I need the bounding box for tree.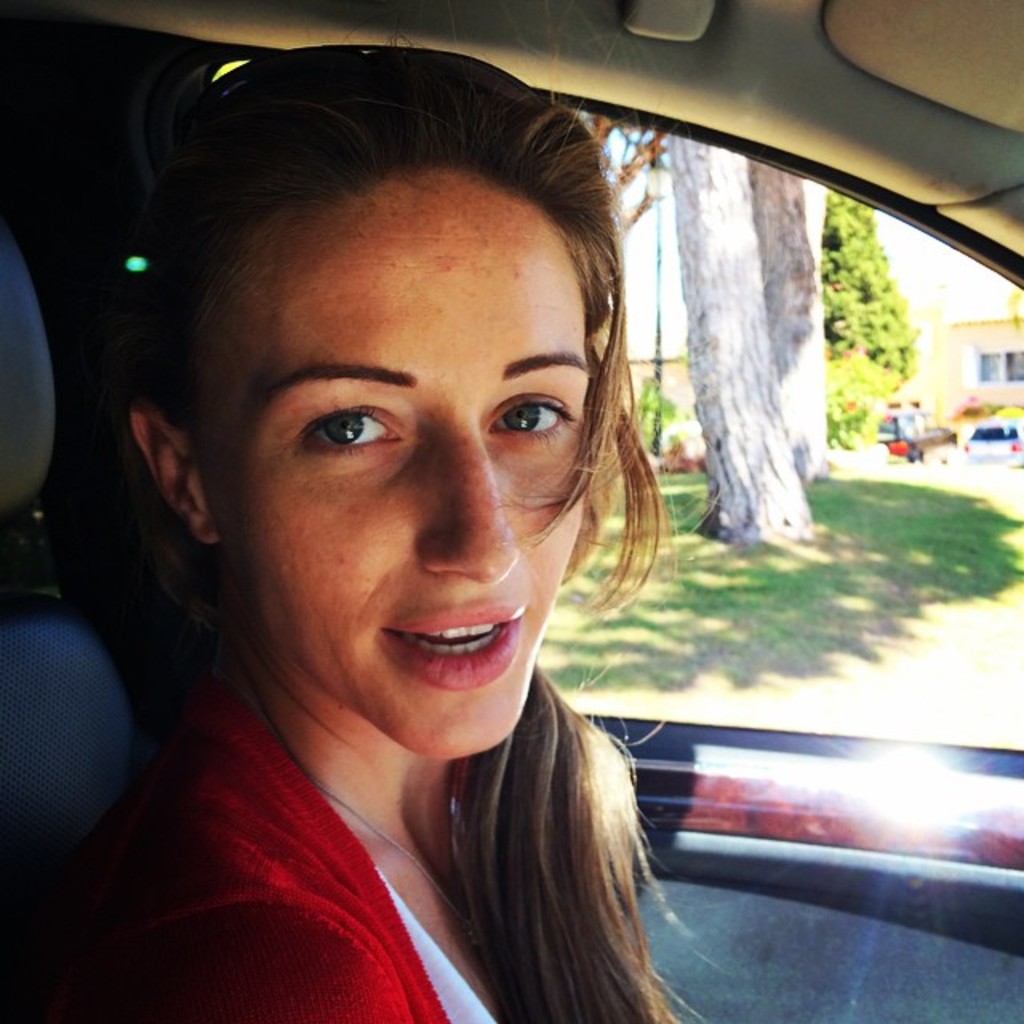
Here it is: 822/190/914/448.
